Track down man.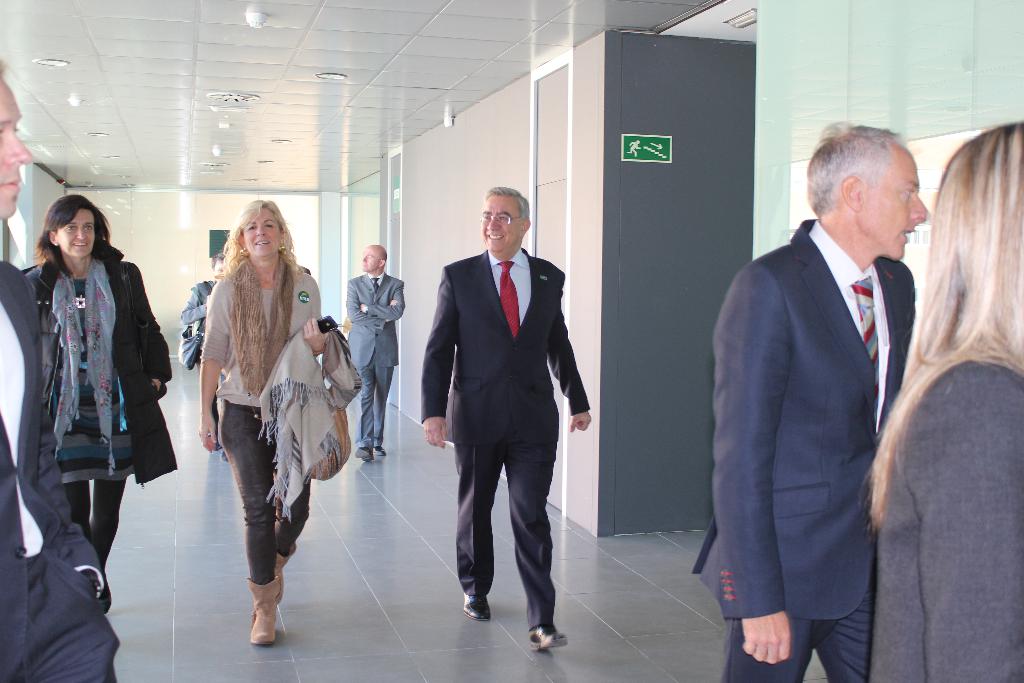
Tracked to bbox=(696, 97, 949, 669).
